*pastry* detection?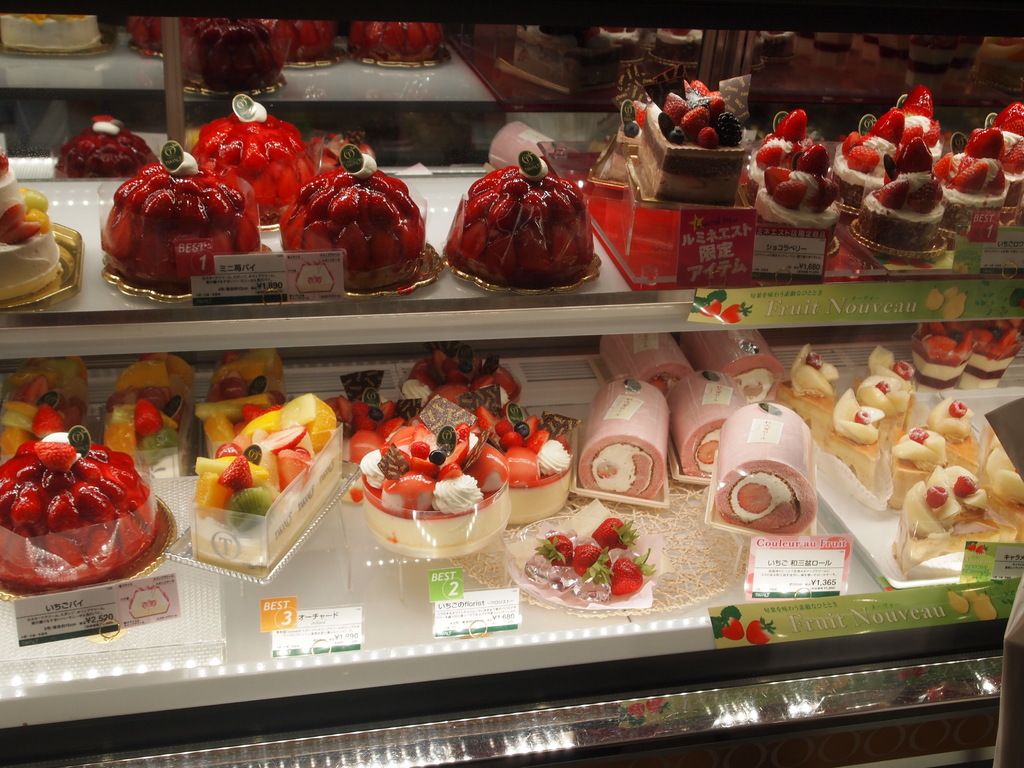
bbox=[649, 72, 749, 200]
